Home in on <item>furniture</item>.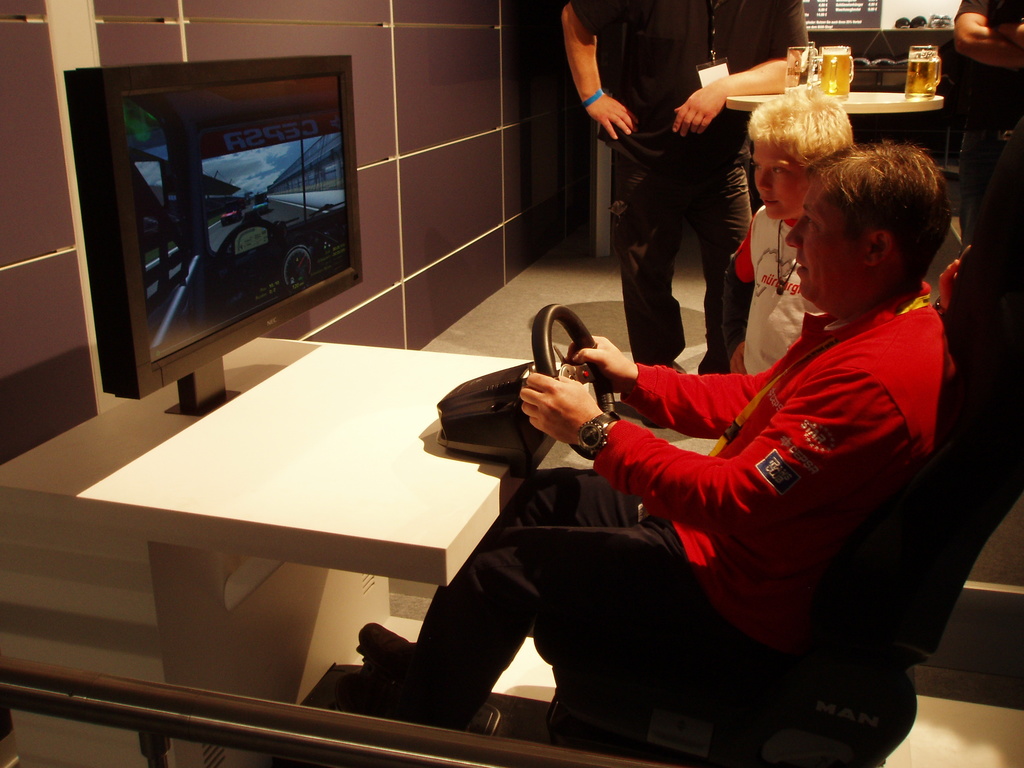
Homed in at locate(0, 342, 592, 767).
